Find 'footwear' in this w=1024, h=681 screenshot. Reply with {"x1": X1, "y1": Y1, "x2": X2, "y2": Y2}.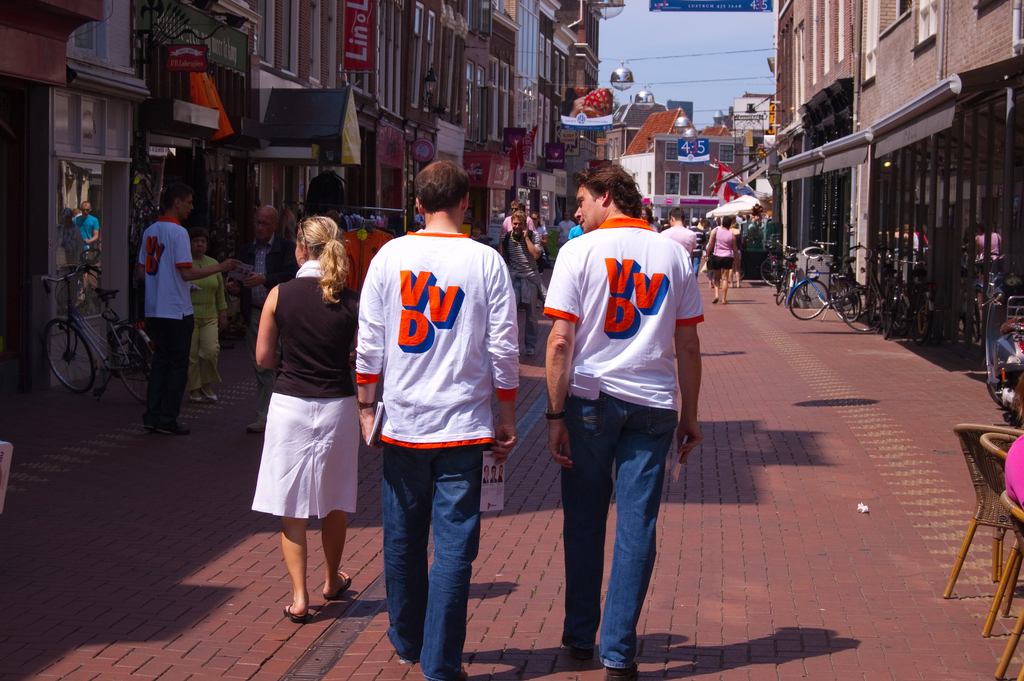
{"x1": 709, "y1": 291, "x2": 718, "y2": 304}.
